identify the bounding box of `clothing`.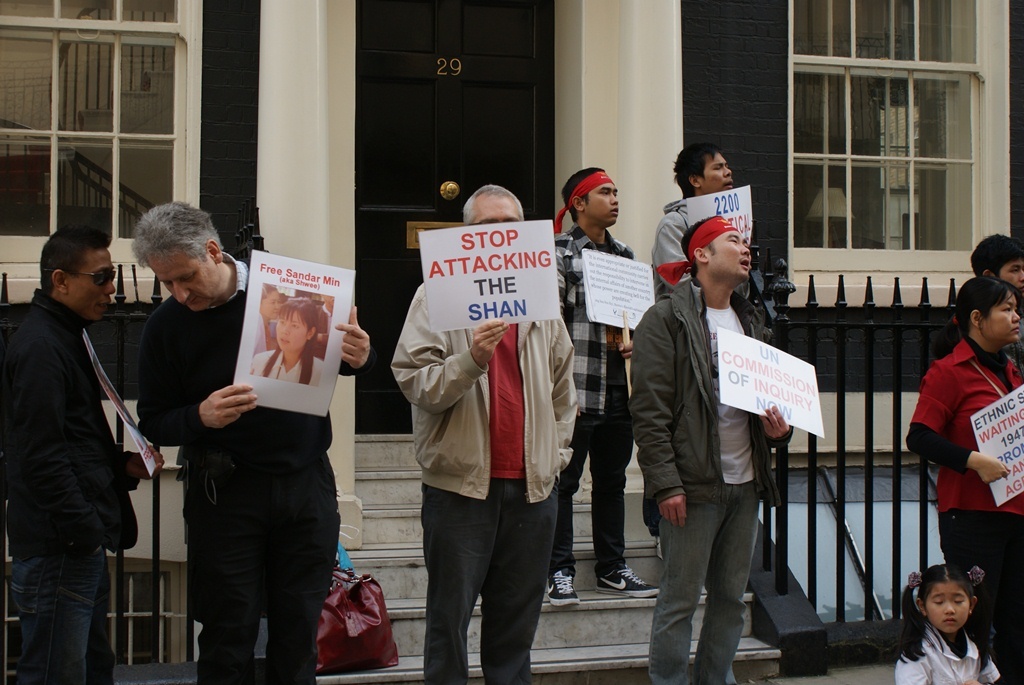
locate(543, 214, 635, 416).
